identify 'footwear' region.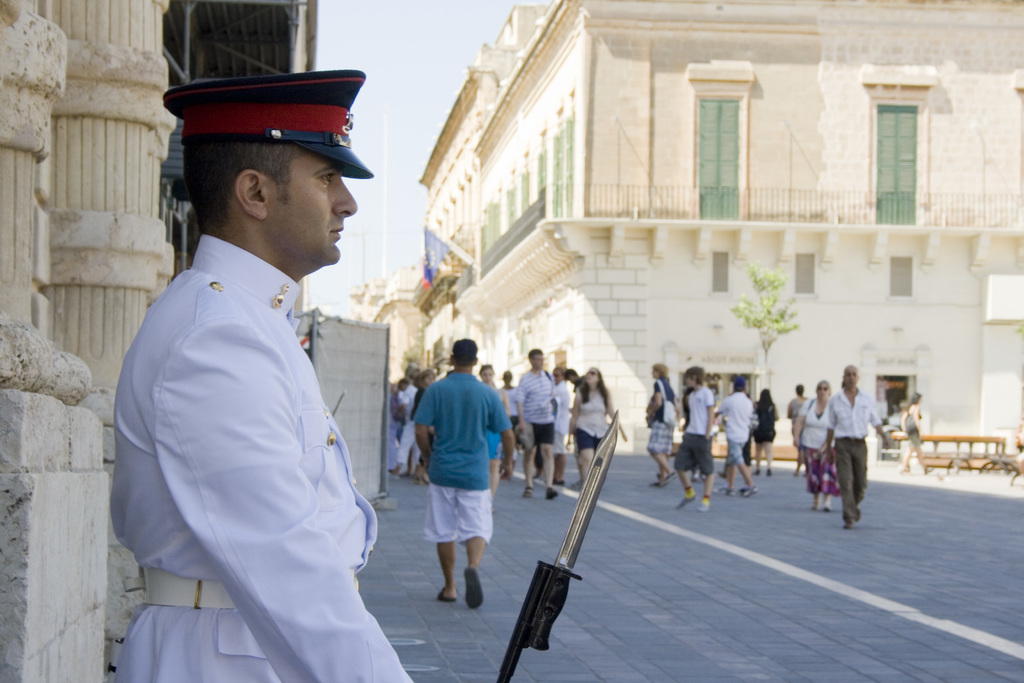
Region: rect(467, 564, 486, 614).
